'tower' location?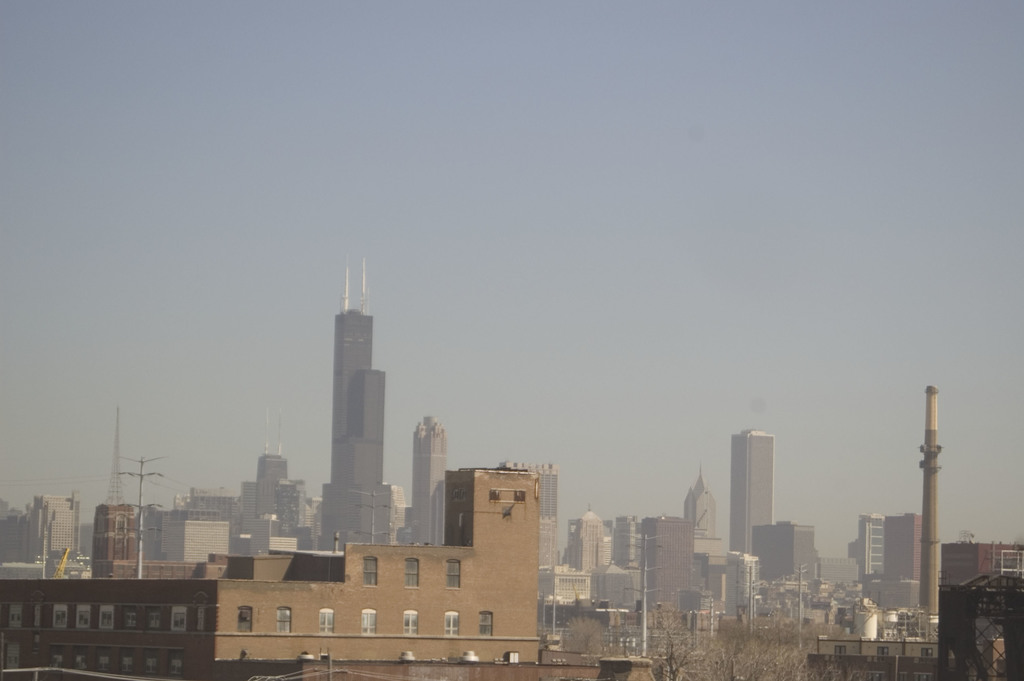
915/373/944/633
